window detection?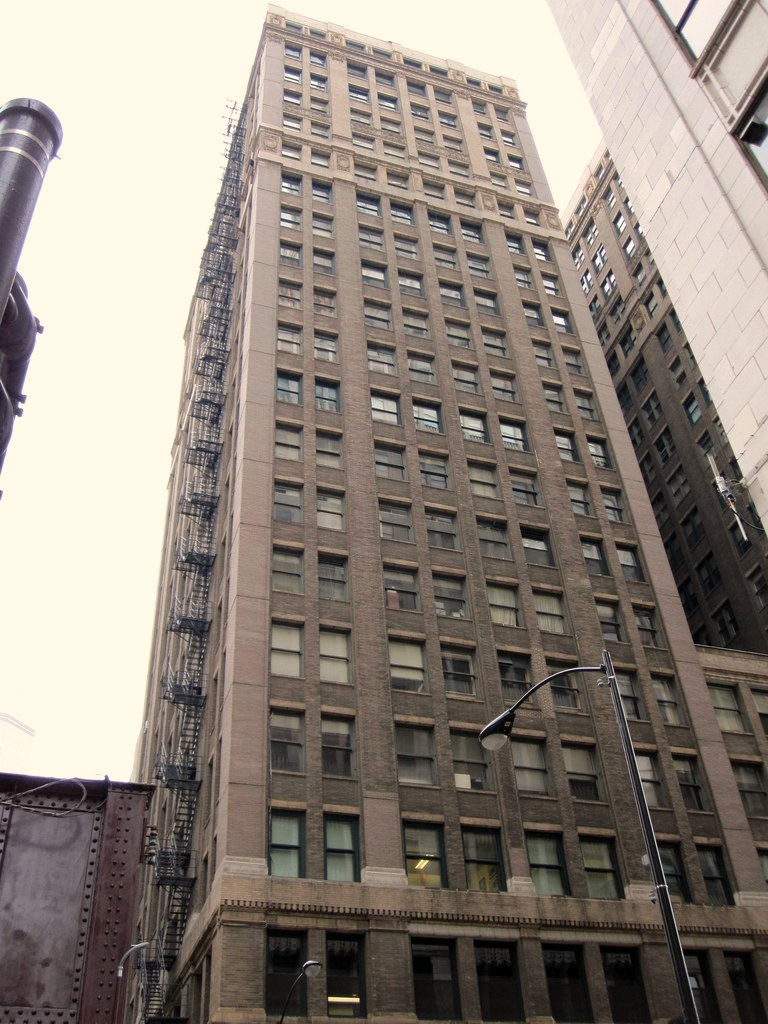
pyautogui.locateOnScreen(389, 724, 438, 781)
